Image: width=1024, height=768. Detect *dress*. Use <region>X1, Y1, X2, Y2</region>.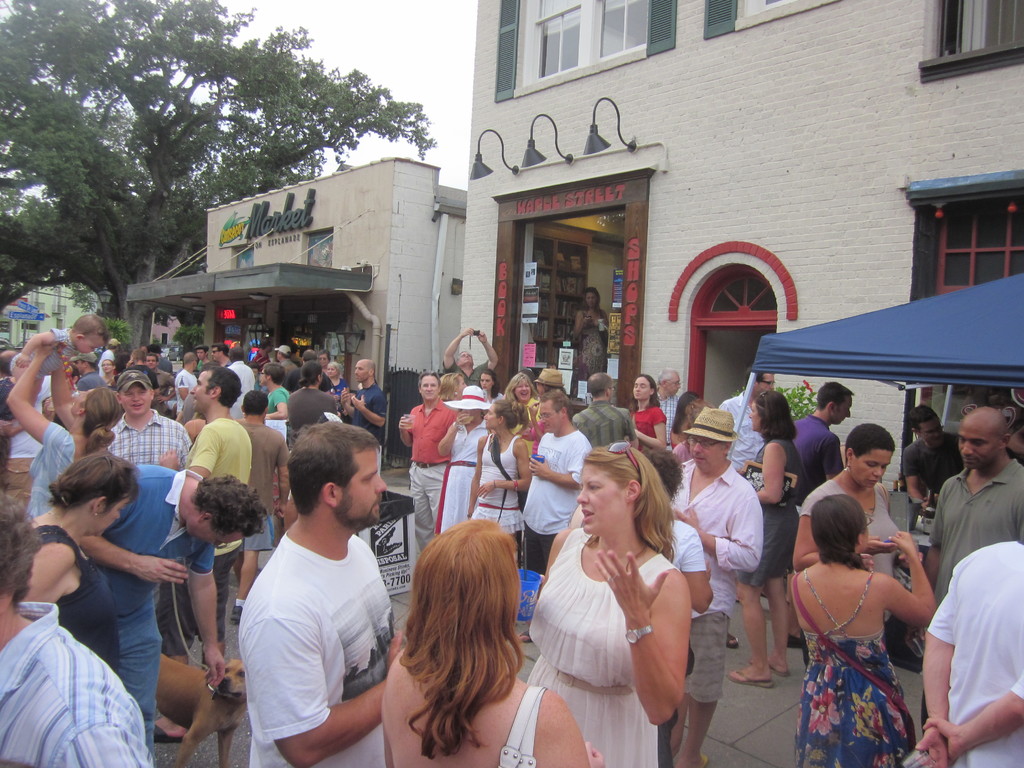
<region>431, 420, 486, 535</region>.
